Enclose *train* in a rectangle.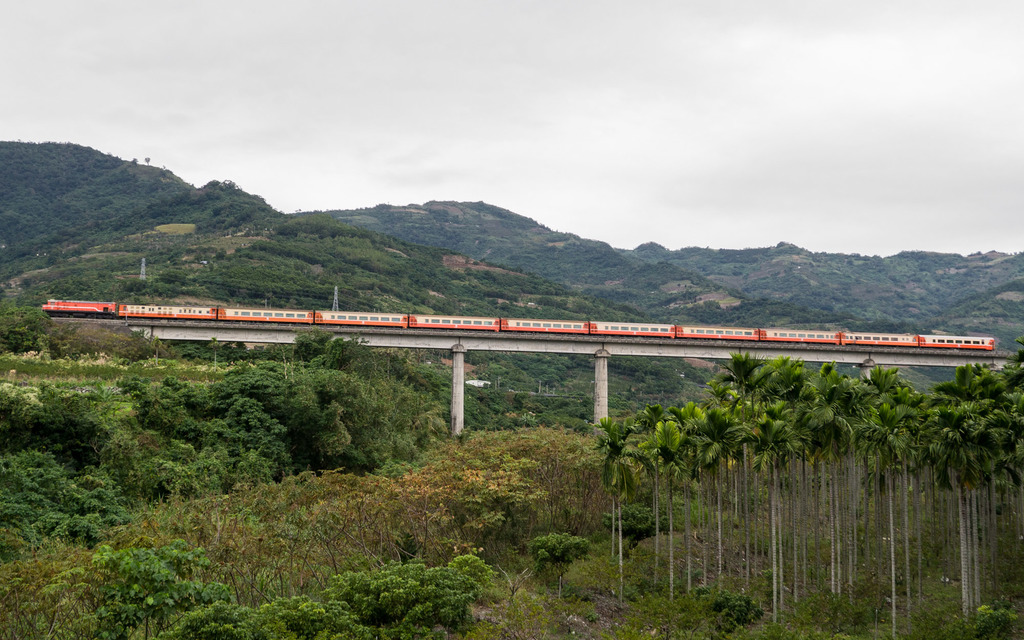
(x1=37, y1=296, x2=998, y2=349).
